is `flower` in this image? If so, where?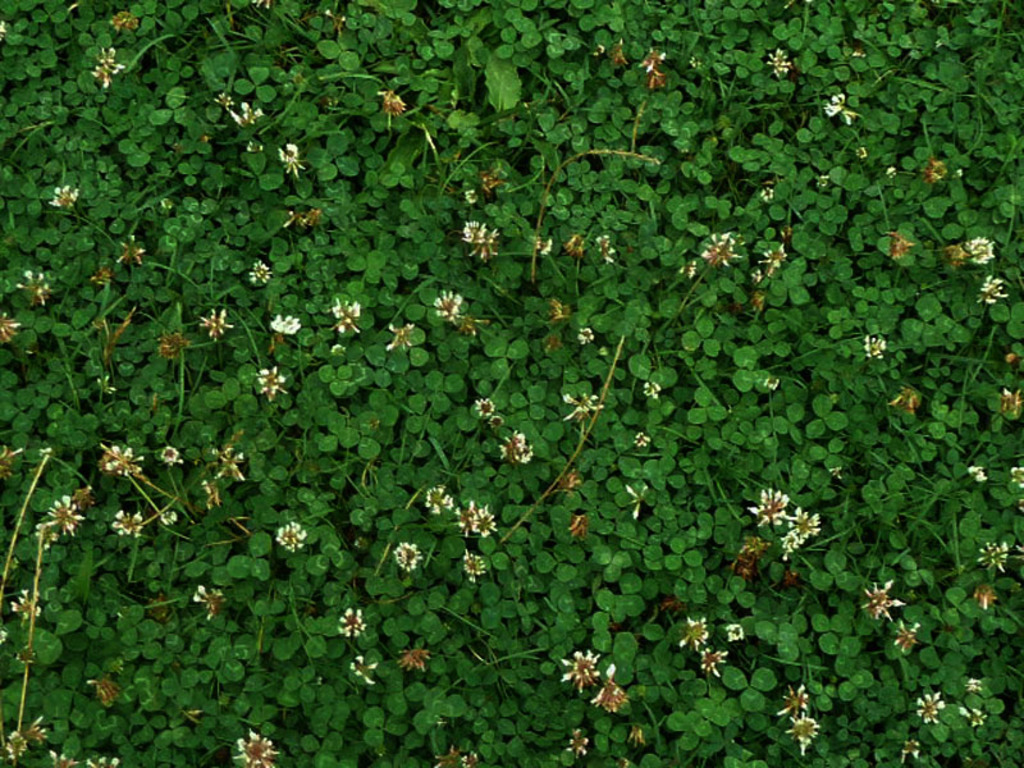
Yes, at (385, 321, 415, 352).
